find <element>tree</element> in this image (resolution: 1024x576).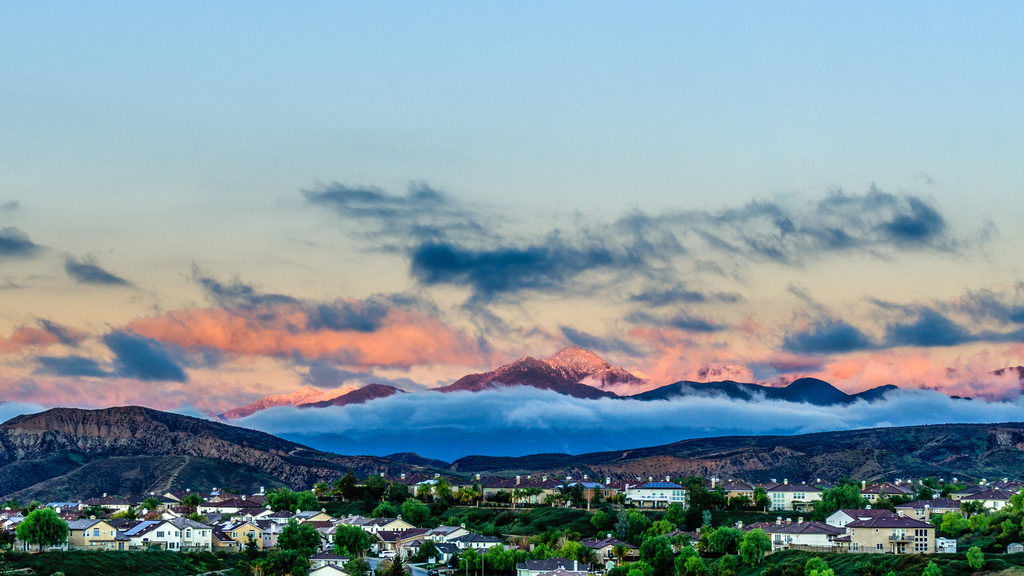
618:532:675:575.
